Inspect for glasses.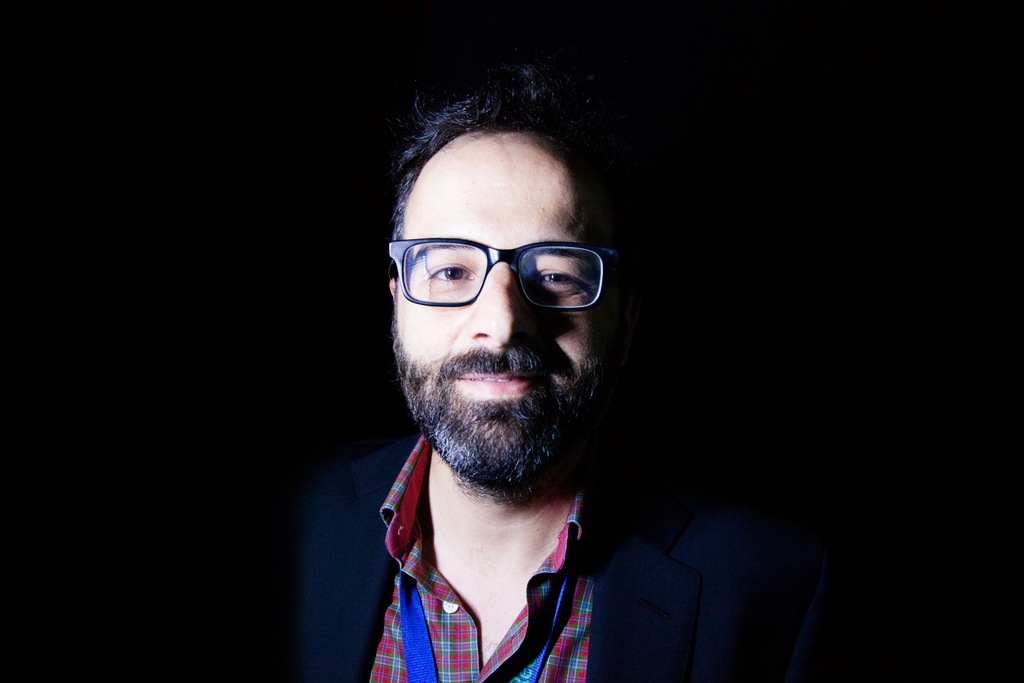
Inspection: bbox(381, 233, 617, 316).
